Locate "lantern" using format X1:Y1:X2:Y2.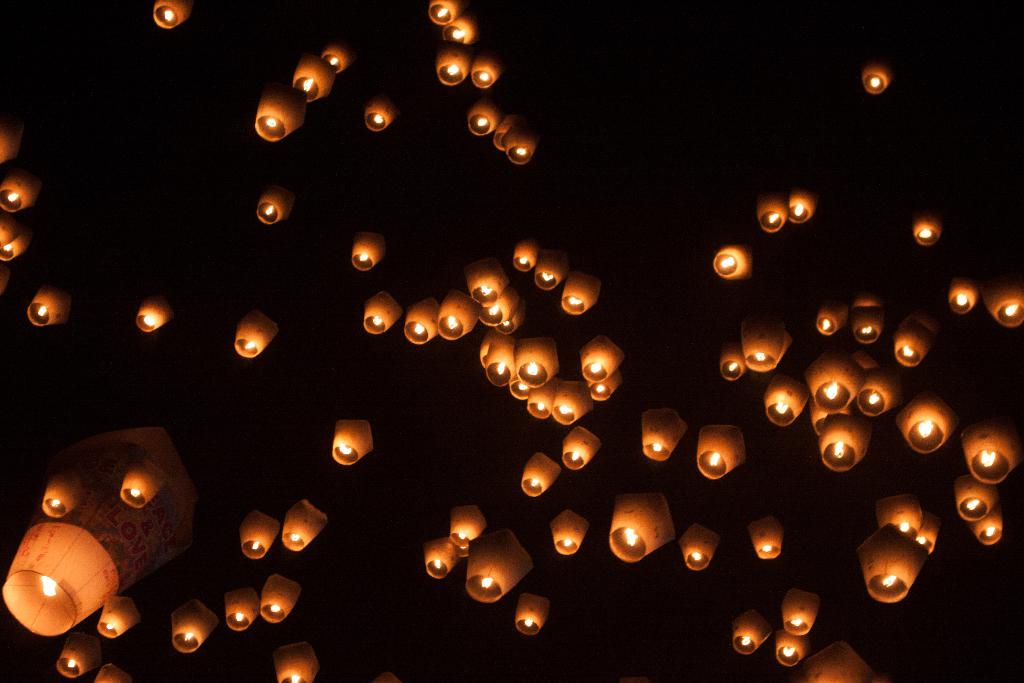
714:247:751:279.
